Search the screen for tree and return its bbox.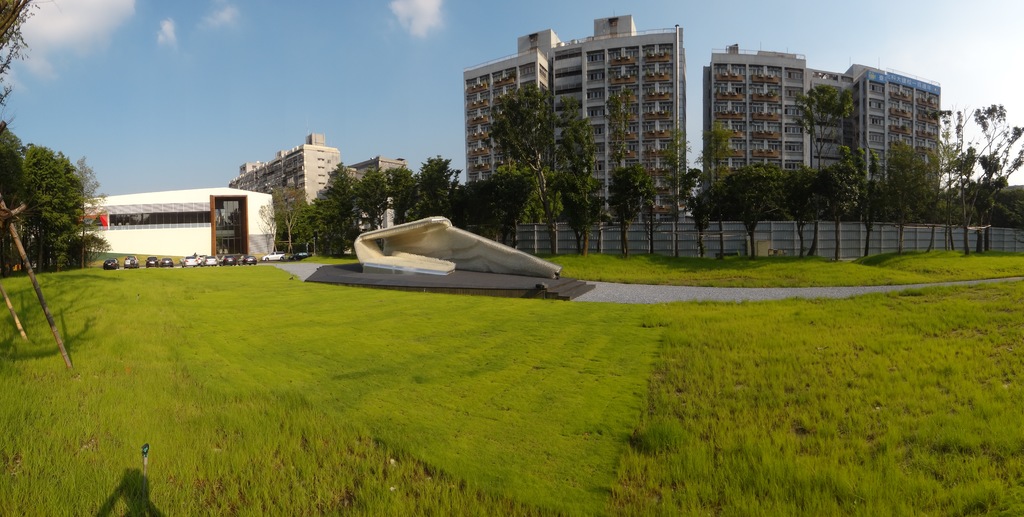
Found: BBox(446, 174, 500, 233).
